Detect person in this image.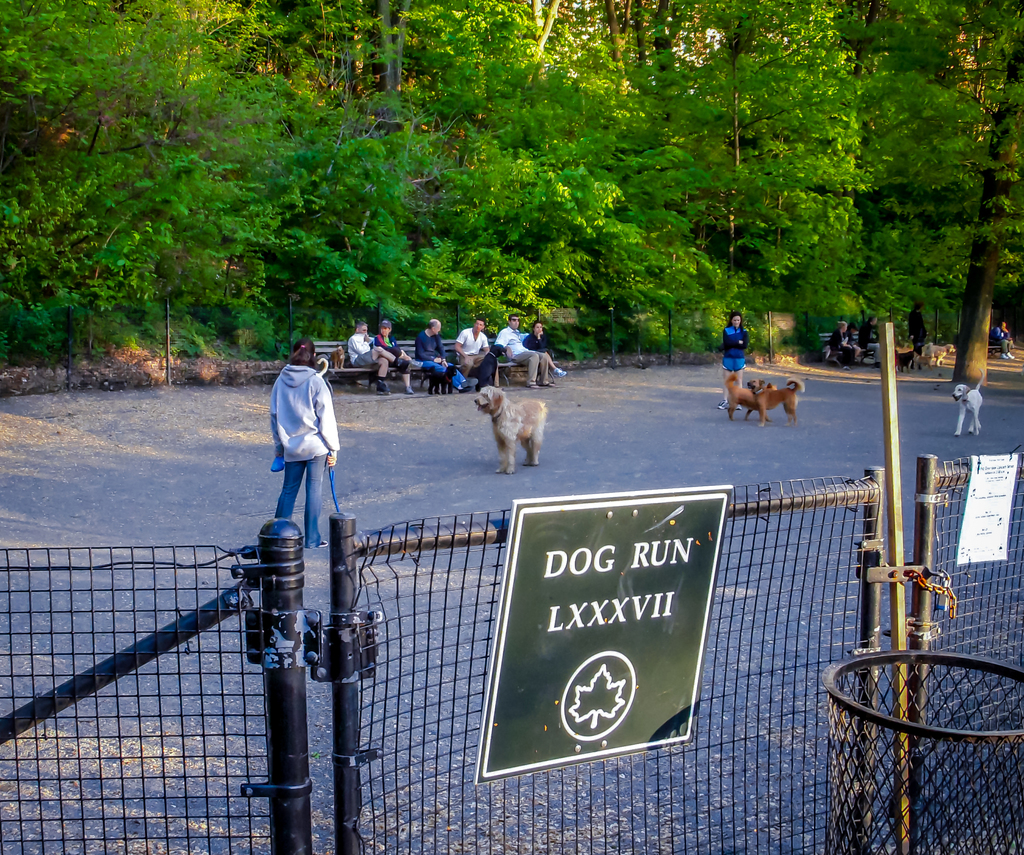
Detection: l=252, t=322, r=347, b=589.
